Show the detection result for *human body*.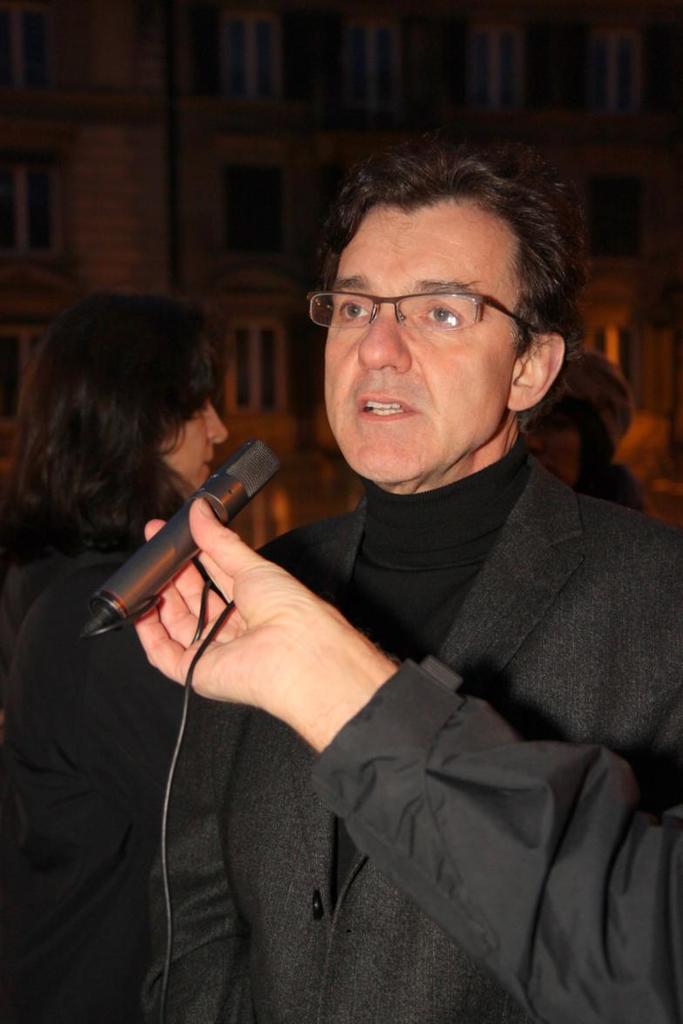
pyautogui.locateOnScreen(556, 349, 641, 508).
